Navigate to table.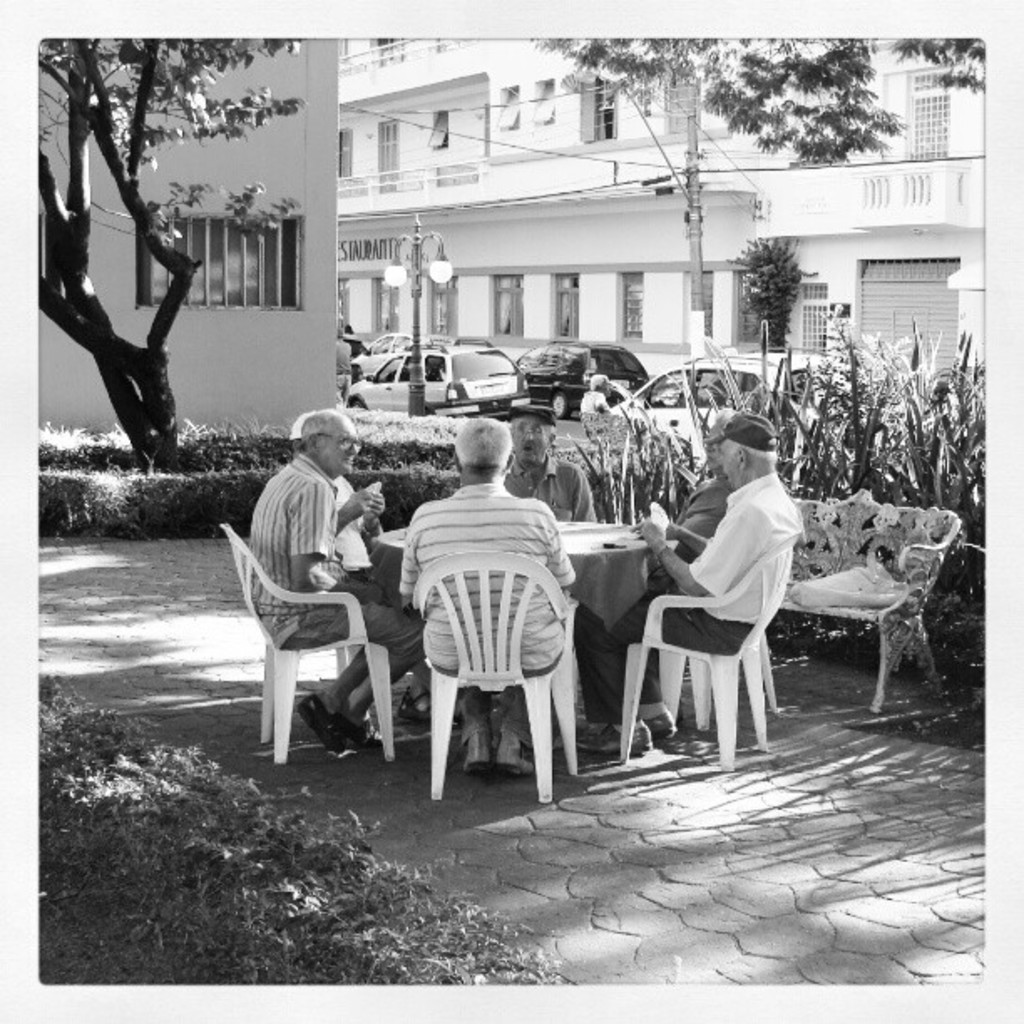
Navigation target: (363, 517, 668, 708).
